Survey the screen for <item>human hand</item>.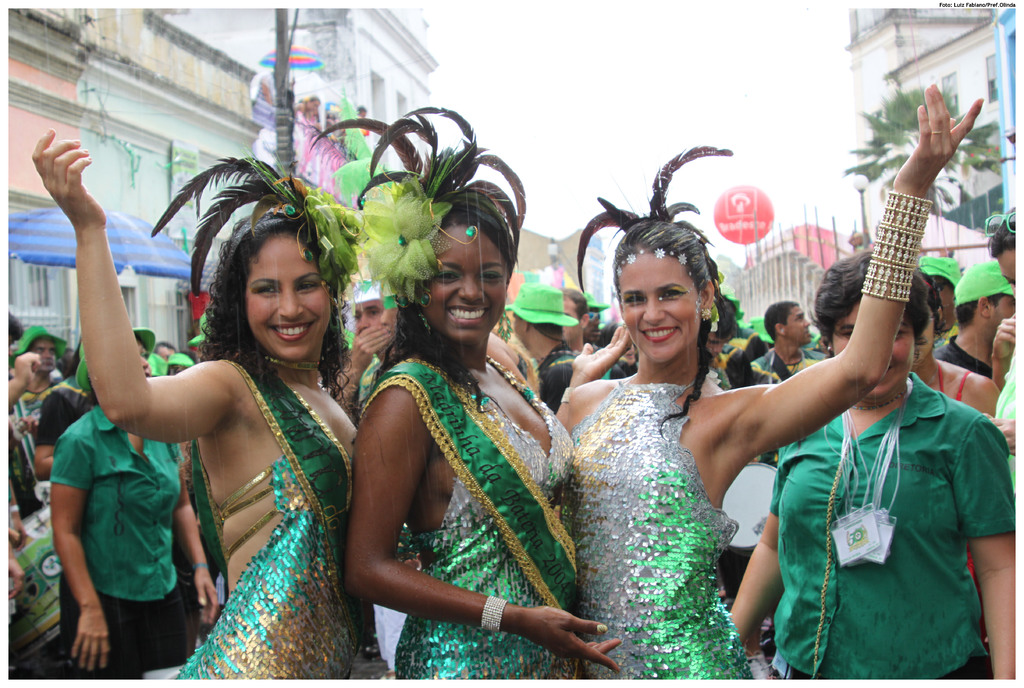
Survey found: <box>69,604,111,675</box>.
